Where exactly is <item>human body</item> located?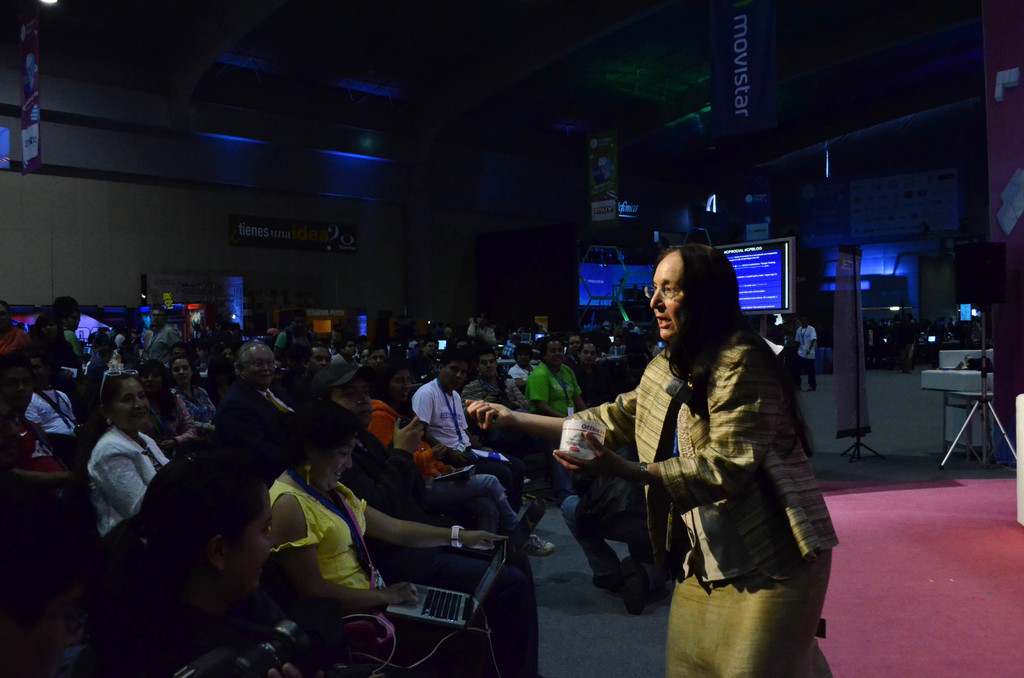
Its bounding box is region(65, 378, 165, 554).
